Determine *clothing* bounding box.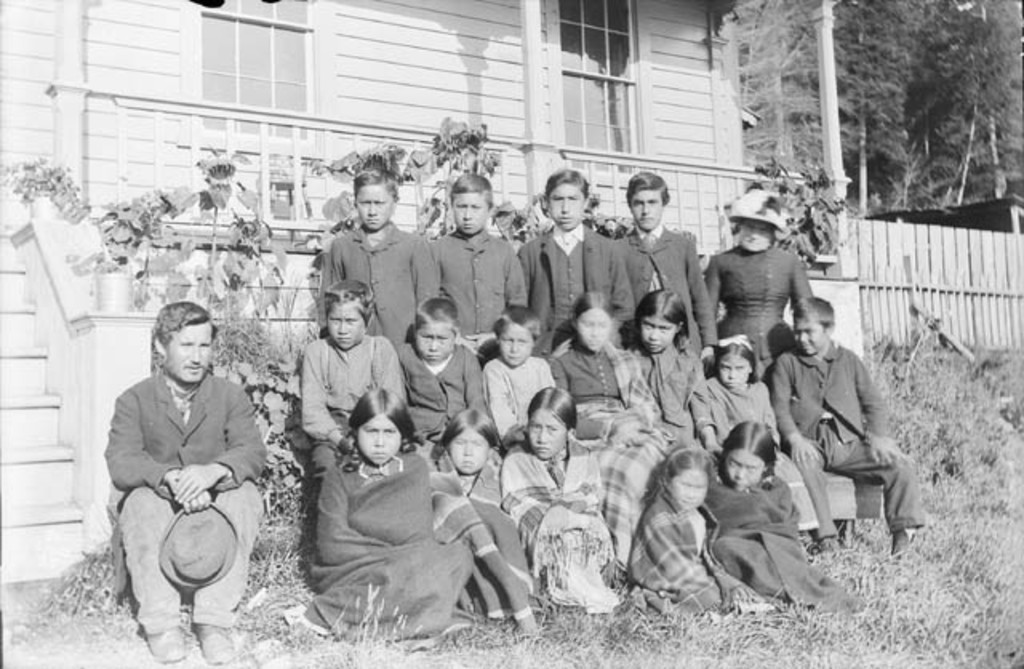
Determined: region(522, 216, 637, 347).
